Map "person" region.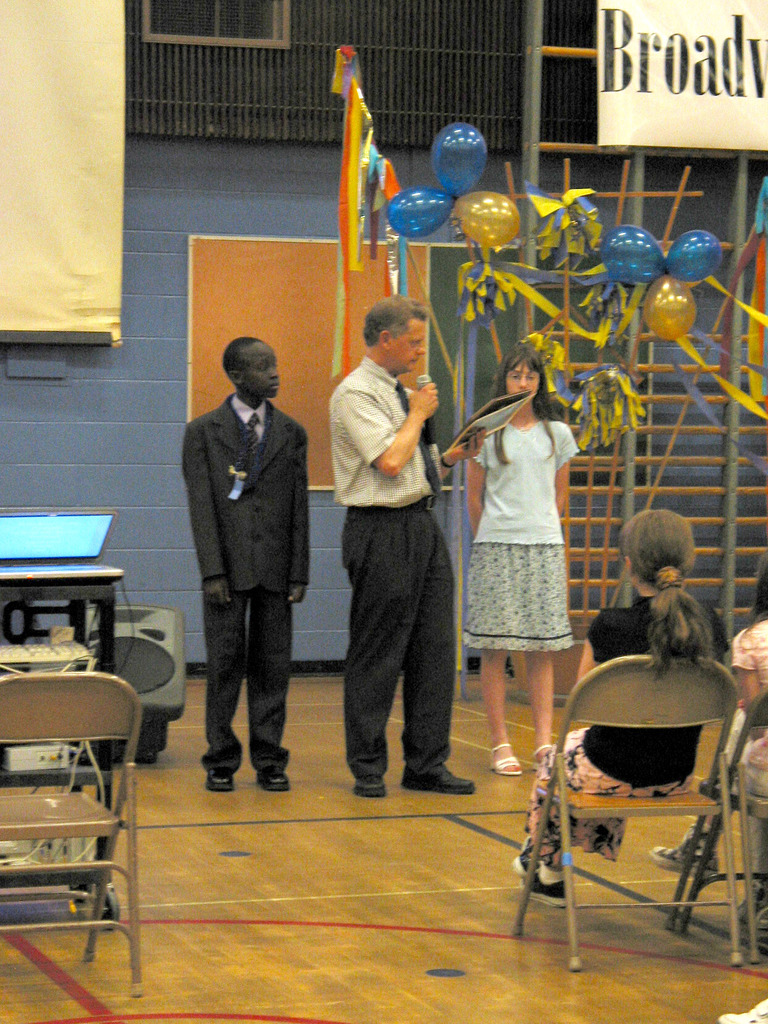
Mapped to box(323, 295, 486, 801).
